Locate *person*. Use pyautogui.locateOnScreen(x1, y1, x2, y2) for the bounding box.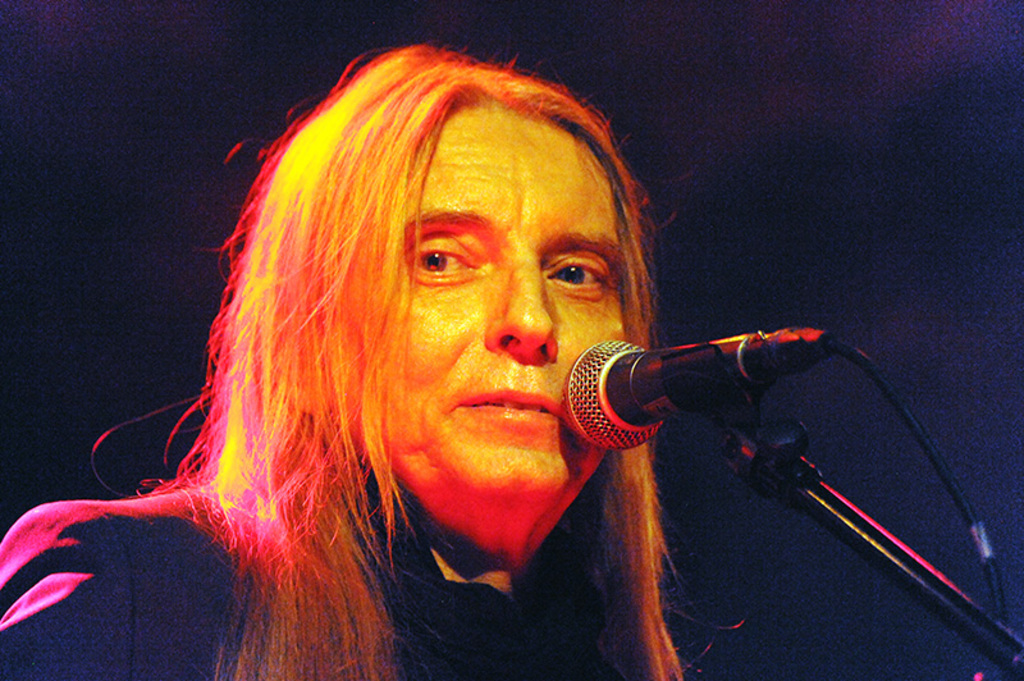
pyautogui.locateOnScreen(0, 44, 745, 680).
